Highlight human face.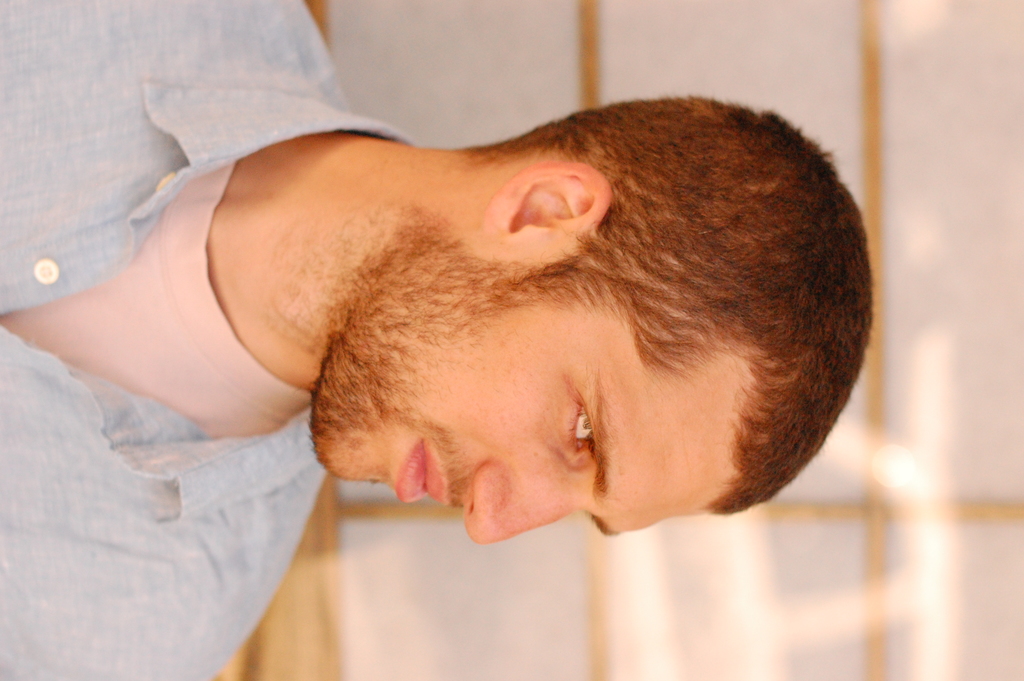
Highlighted region: {"x1": 314, "y1": 241, "x2": 739, "y2": 548}.
